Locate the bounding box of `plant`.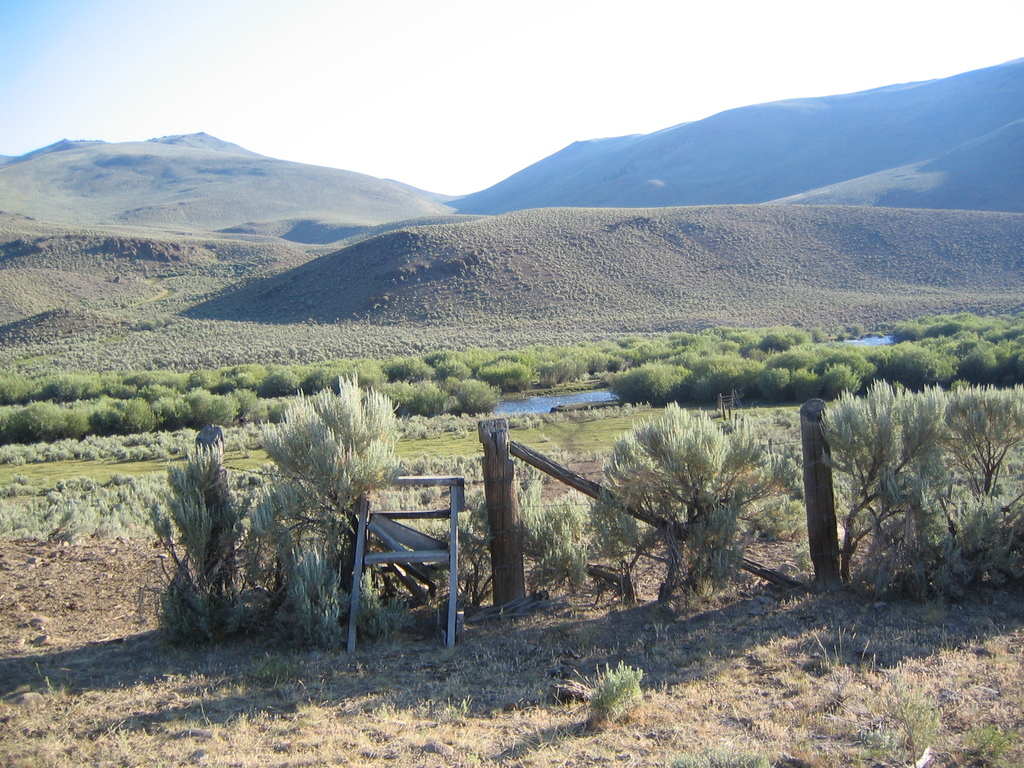
Bounding box: left=515, top=466, right=595, bottom=564.
